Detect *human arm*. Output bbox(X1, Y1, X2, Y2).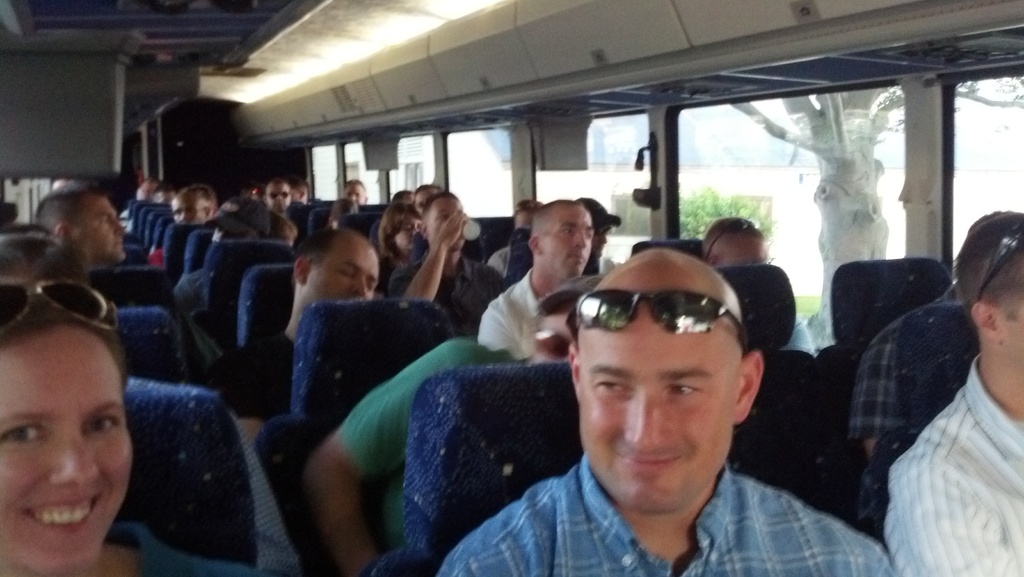
bbox(200, 339, 268, 459).
